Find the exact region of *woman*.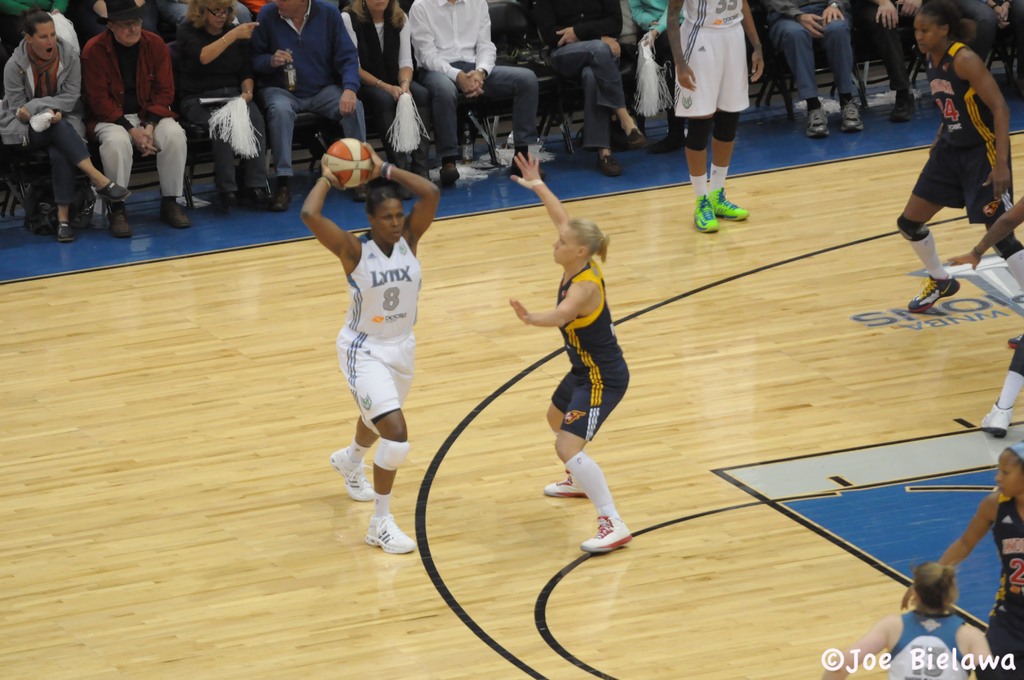
Exact region: 505, 150, 630, 553.
